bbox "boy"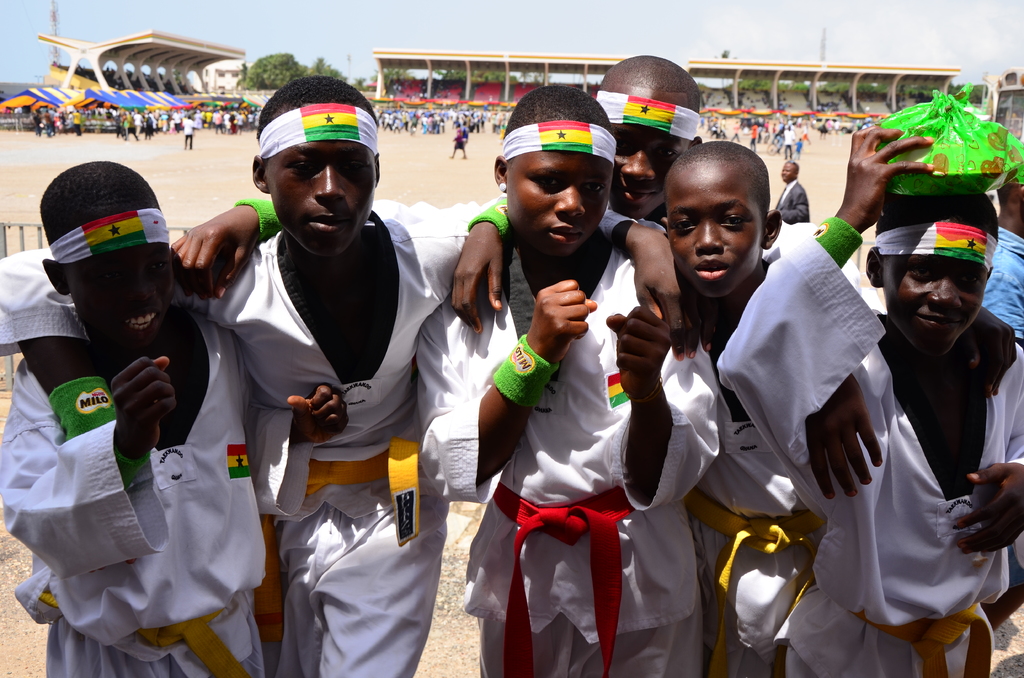
[164, 54, 884, 502]
